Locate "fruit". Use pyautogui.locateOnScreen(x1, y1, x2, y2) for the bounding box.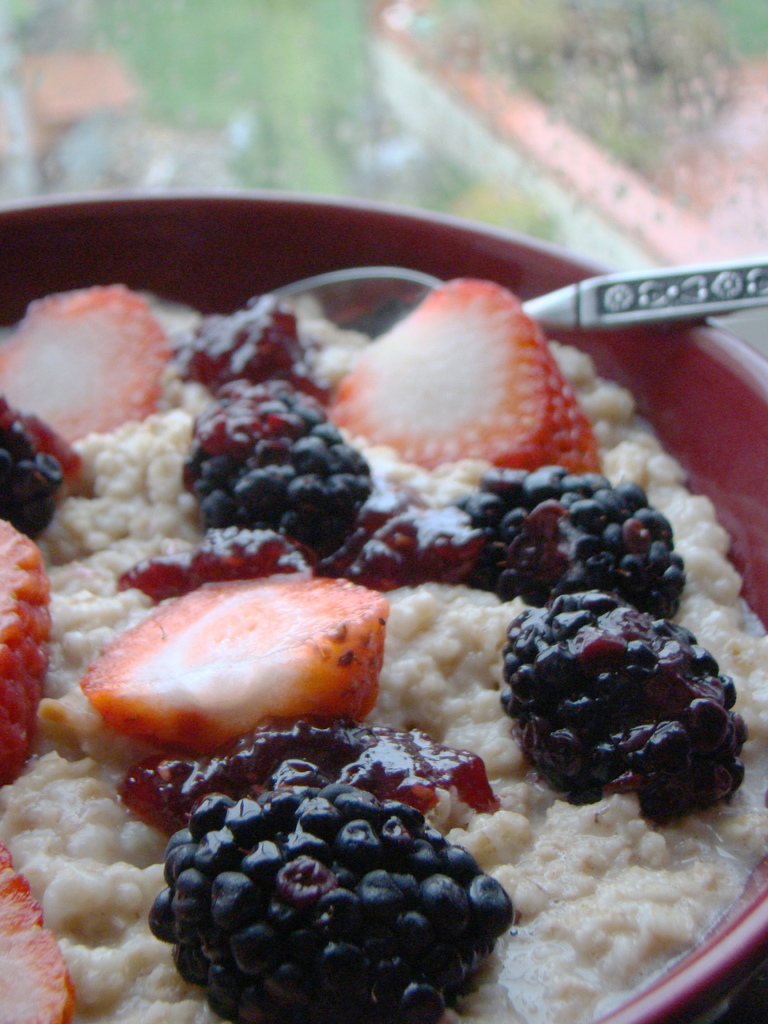
pyautogui.locateOnScreen(0, 288, 167, 435).
